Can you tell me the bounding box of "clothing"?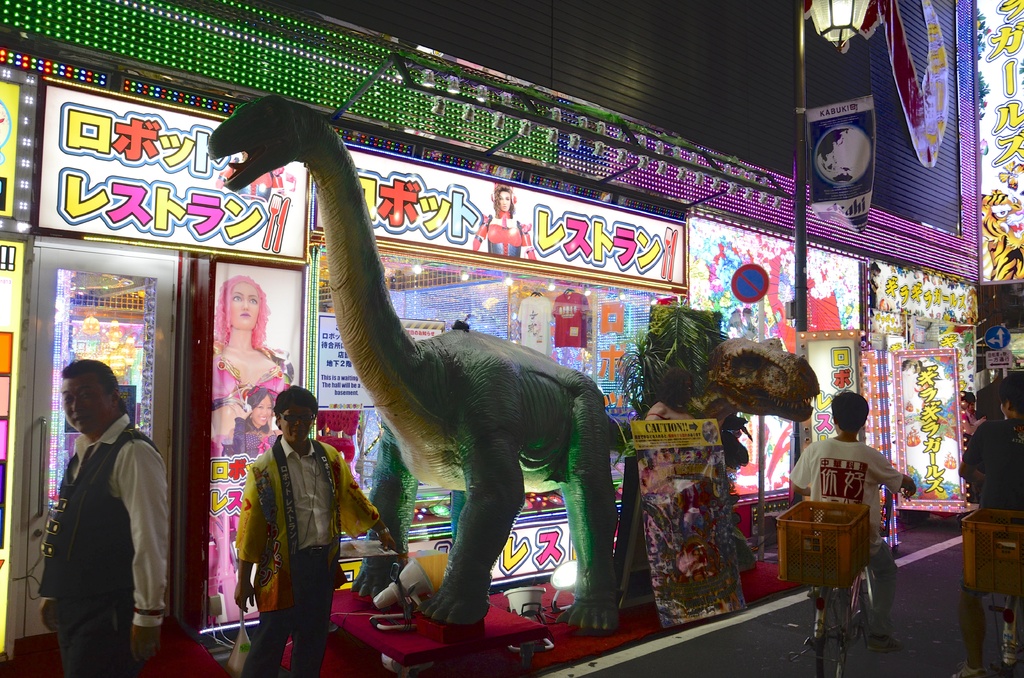
(x1=34, y1=376, x2=163, y2=660).
